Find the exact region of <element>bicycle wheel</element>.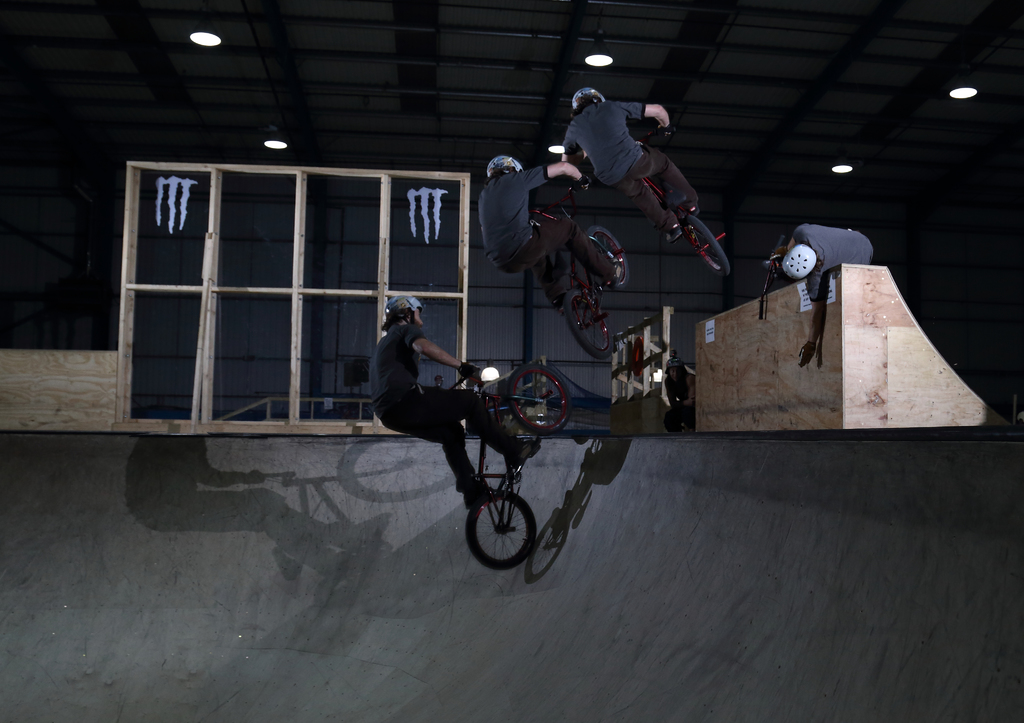
Exact region: 581 226 636 298.
